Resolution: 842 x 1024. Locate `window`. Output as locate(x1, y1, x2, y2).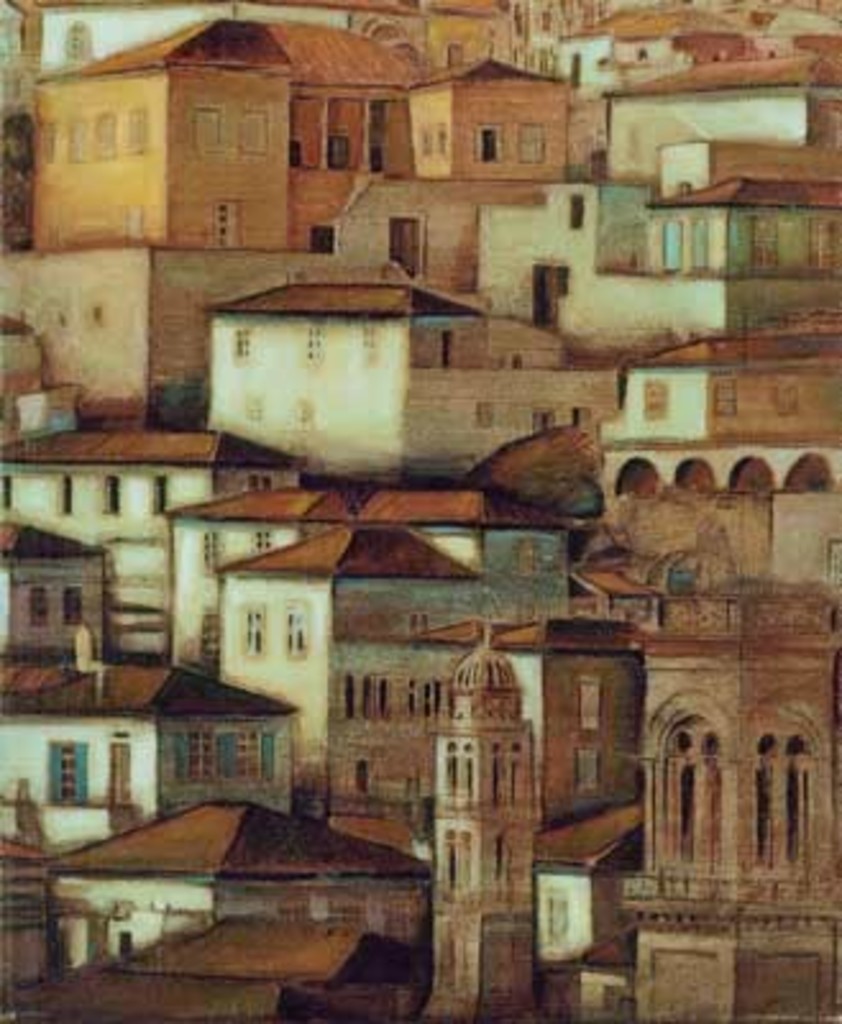
locate(192, 530, 215, 571).
